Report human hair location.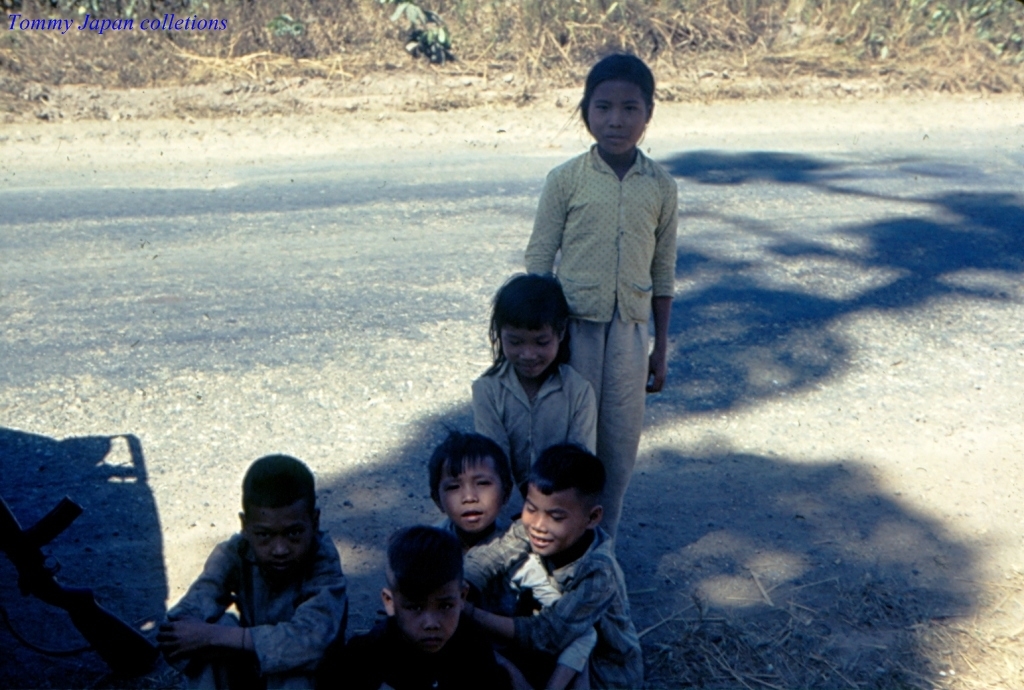
Report: locate(429, 434, 514, 535).
